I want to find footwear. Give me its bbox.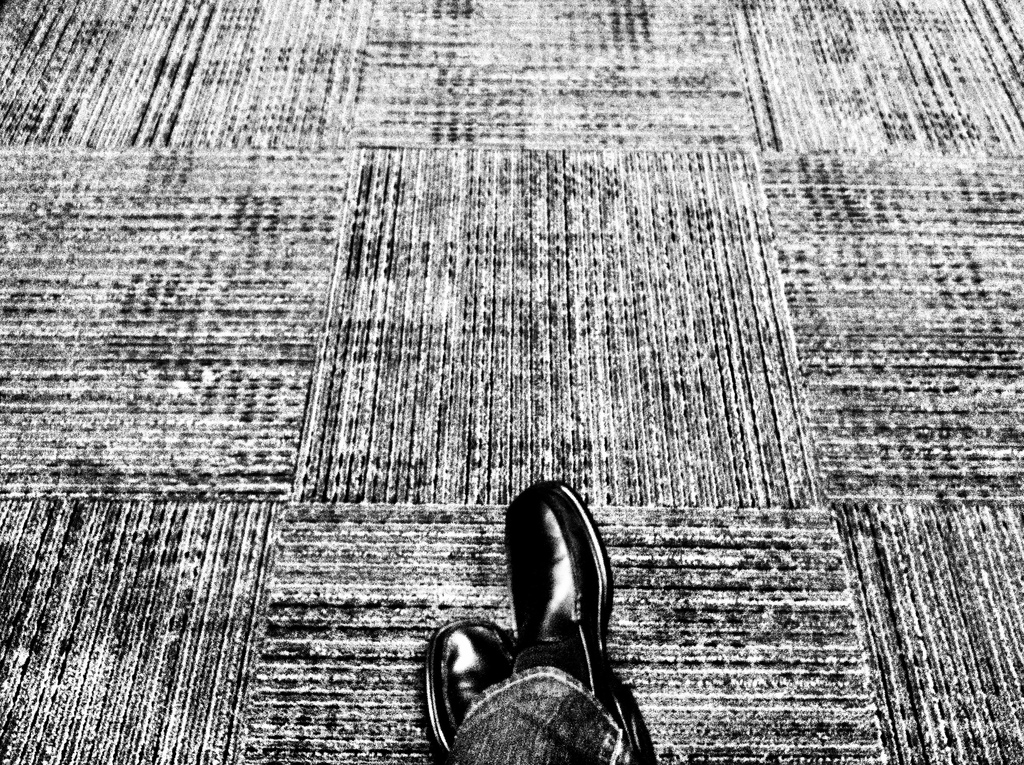
box=[428, 482, 640, 764].
